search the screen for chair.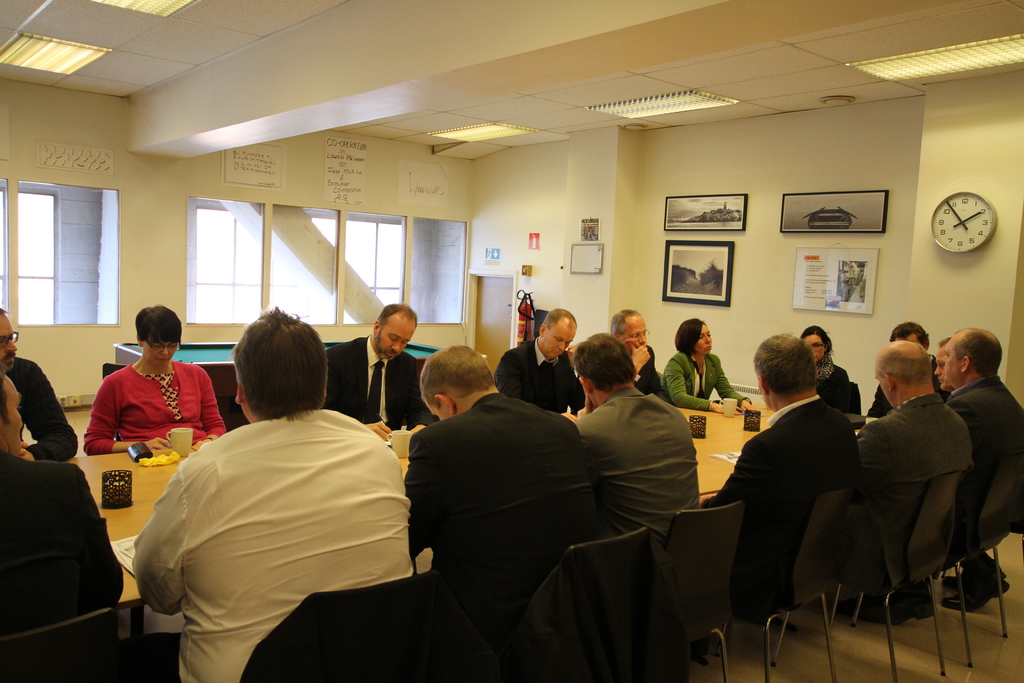
Found at [x1=771, y1=479, x2=865, y2=682].
